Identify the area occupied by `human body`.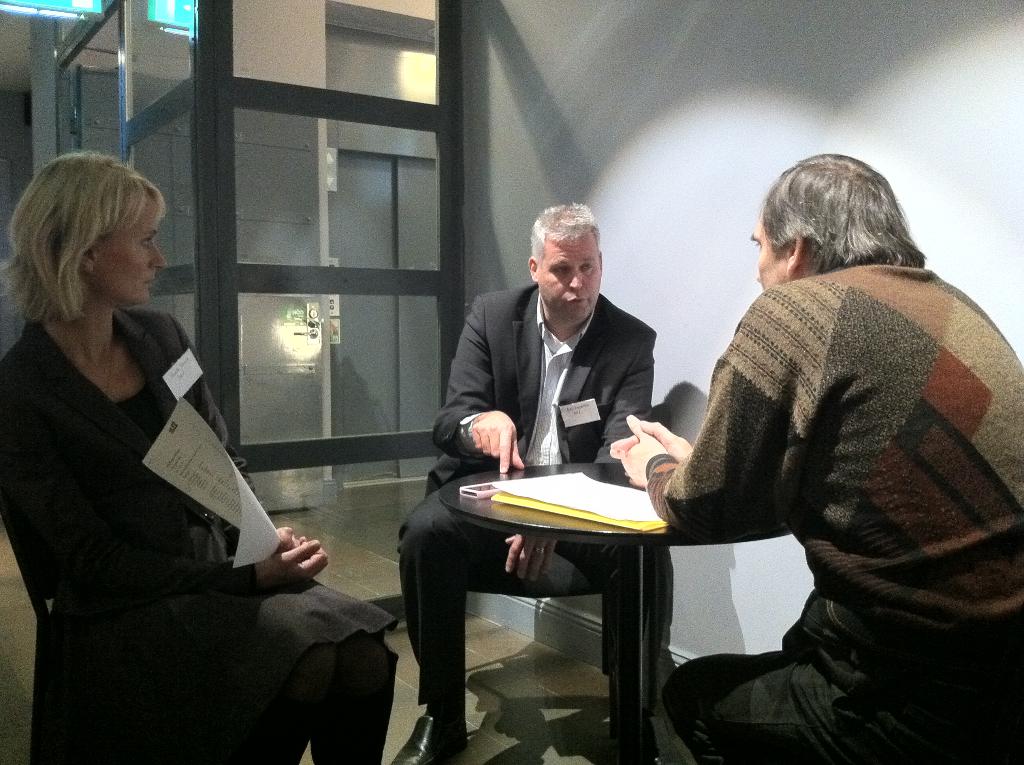
Area: Rect(0, 154, 400, 764).
